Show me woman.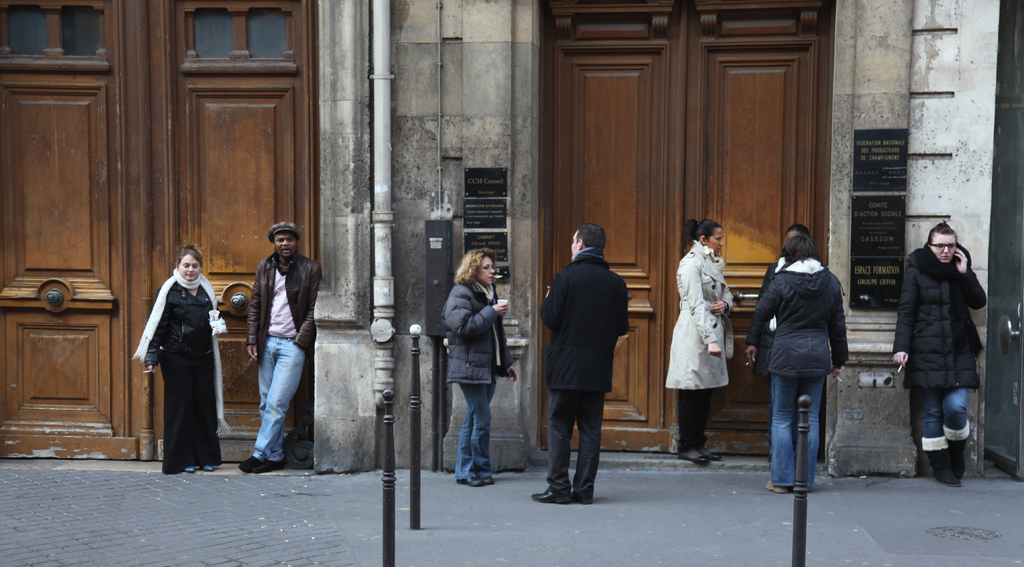
woman is here: detection(891, 218, 992, 497).
